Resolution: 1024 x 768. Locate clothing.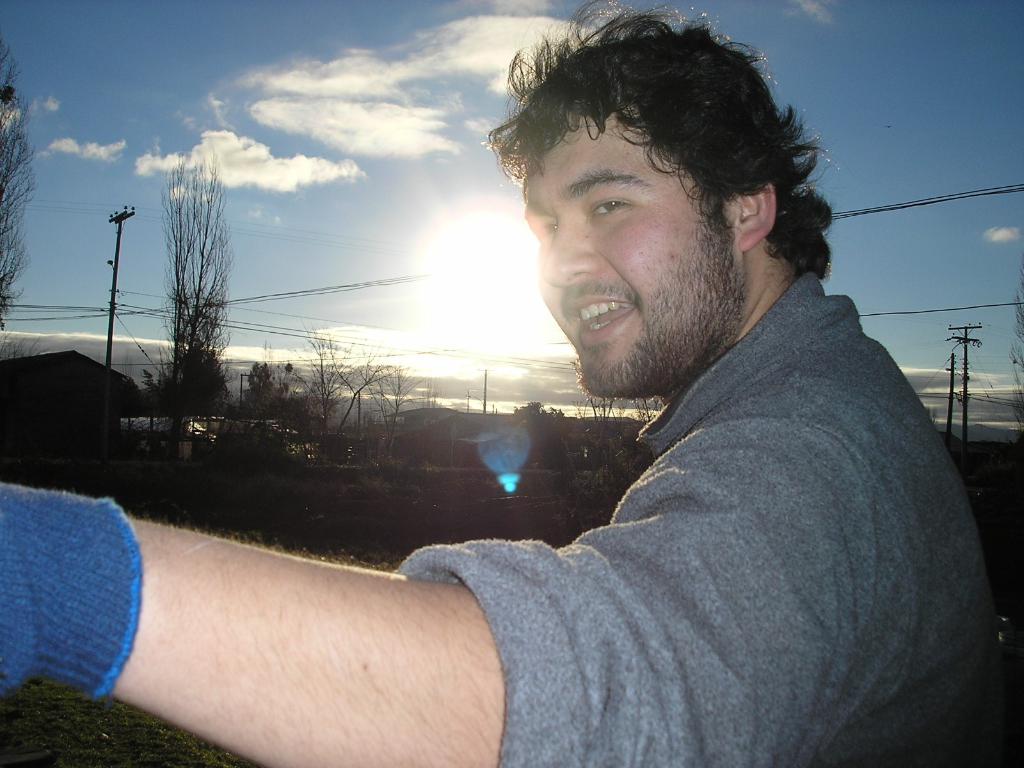
(436, 244, 997, 767).
